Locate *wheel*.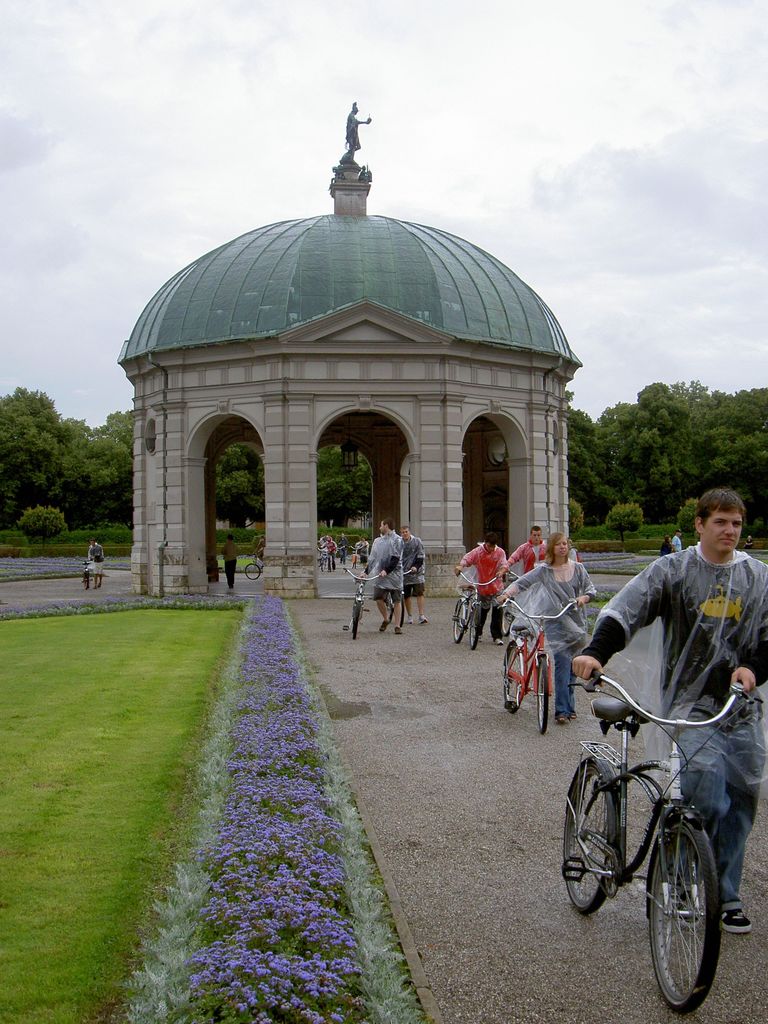
Bounding box: region(562, 764, 609, 914).
